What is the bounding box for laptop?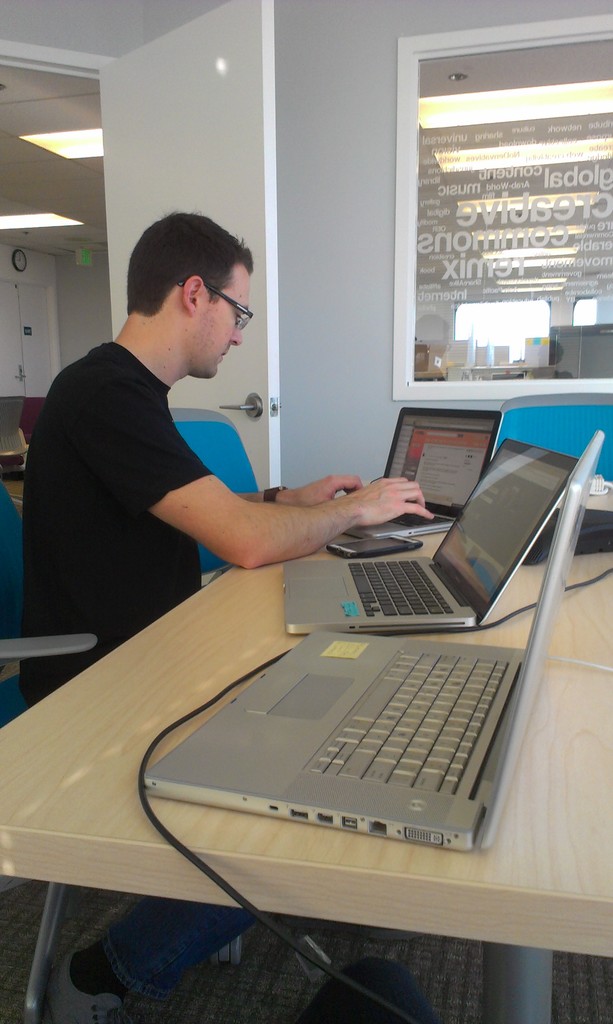
<region>343, 407, 500, 541</region>.
